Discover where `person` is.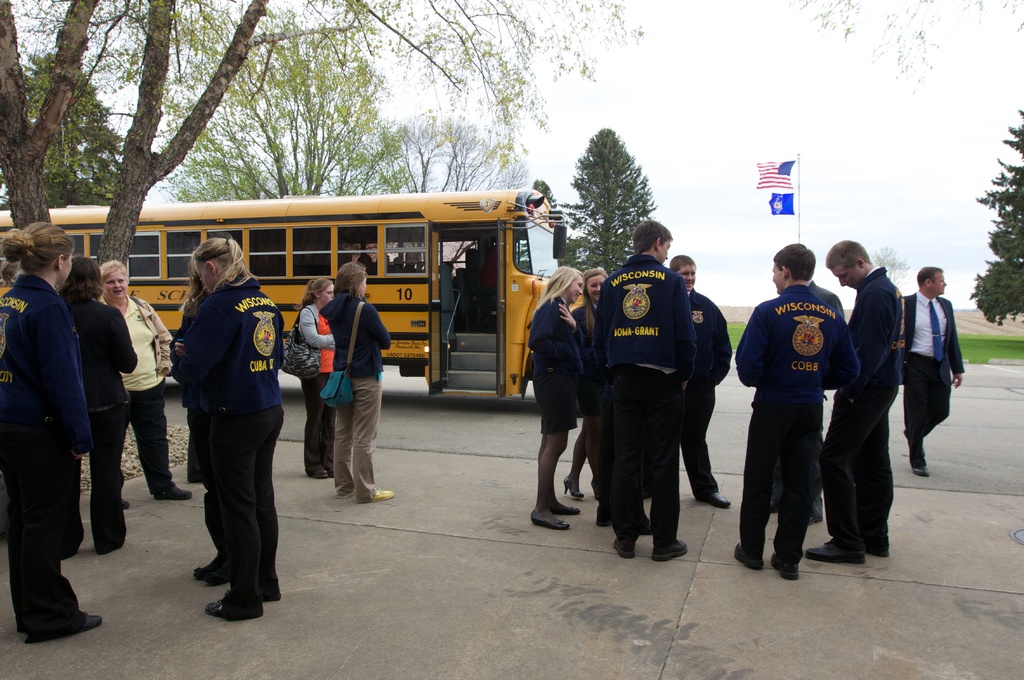
Discovered at 166:266:204:484.
